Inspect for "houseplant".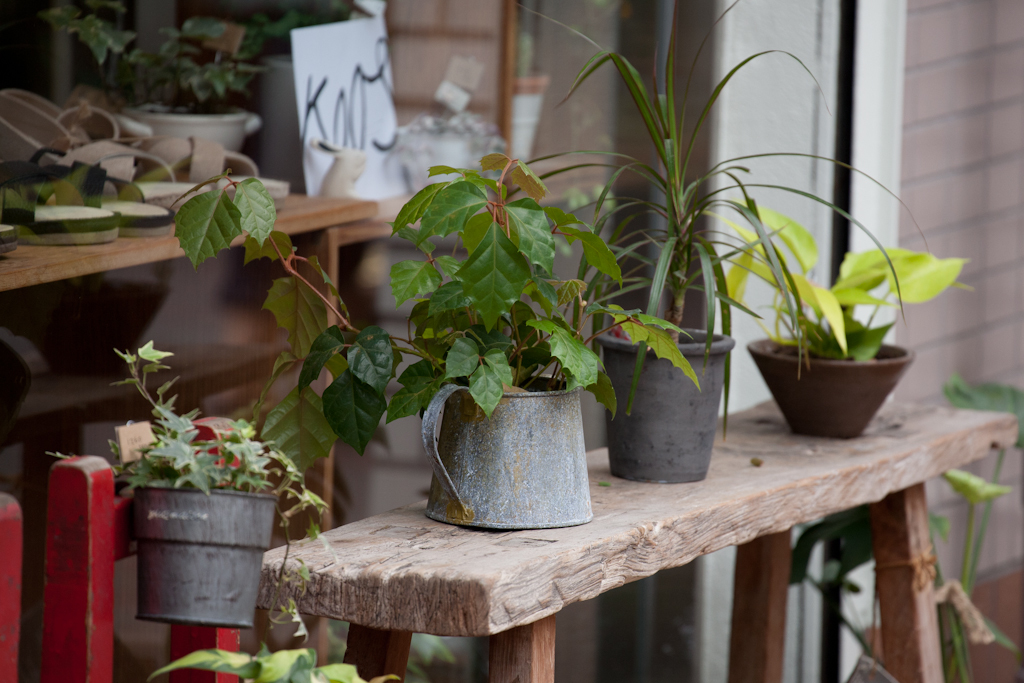
Inspection: left=523, top=0, right=933, bottom=494.
